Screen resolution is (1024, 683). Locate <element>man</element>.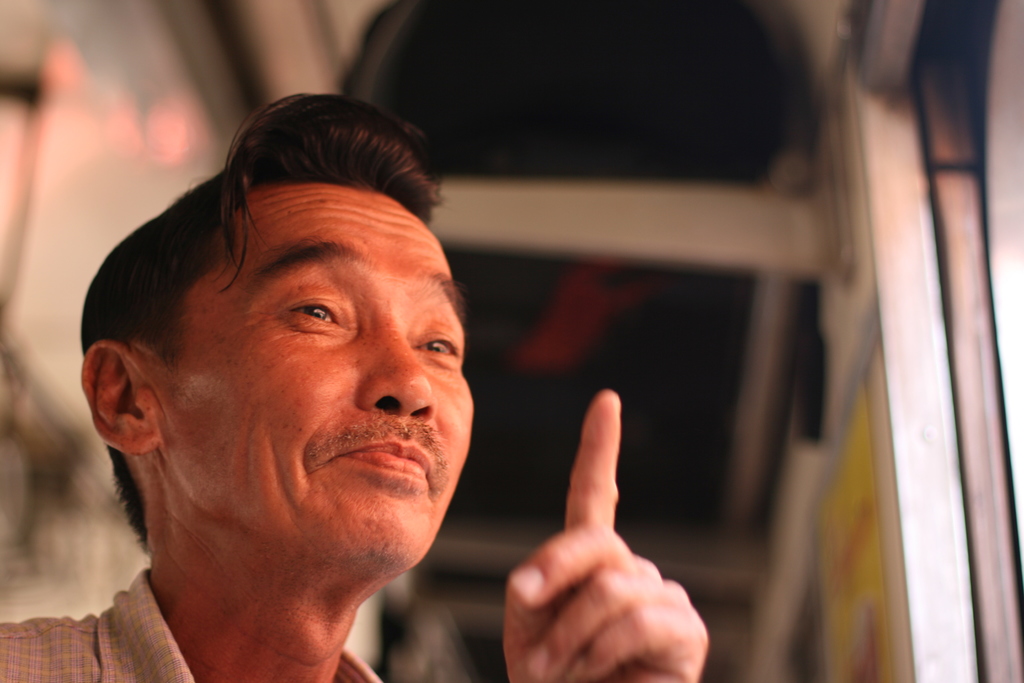
{"left": 86, "top": 97, "right": 742, "bottom": 677}.
